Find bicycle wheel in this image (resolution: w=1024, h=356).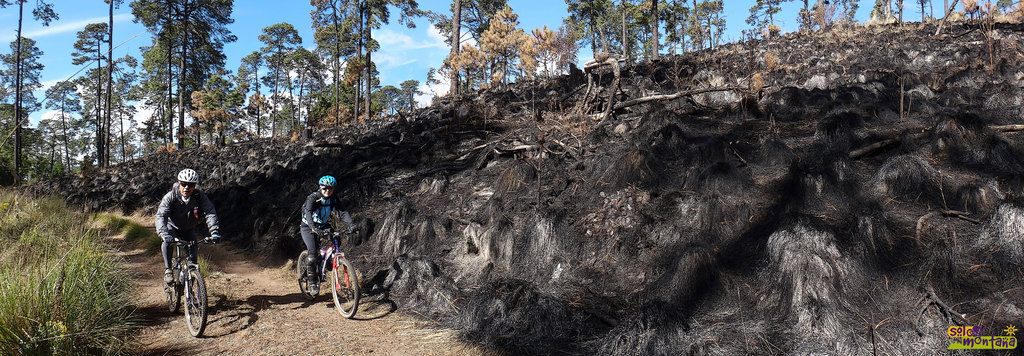
326 249 362 323.
